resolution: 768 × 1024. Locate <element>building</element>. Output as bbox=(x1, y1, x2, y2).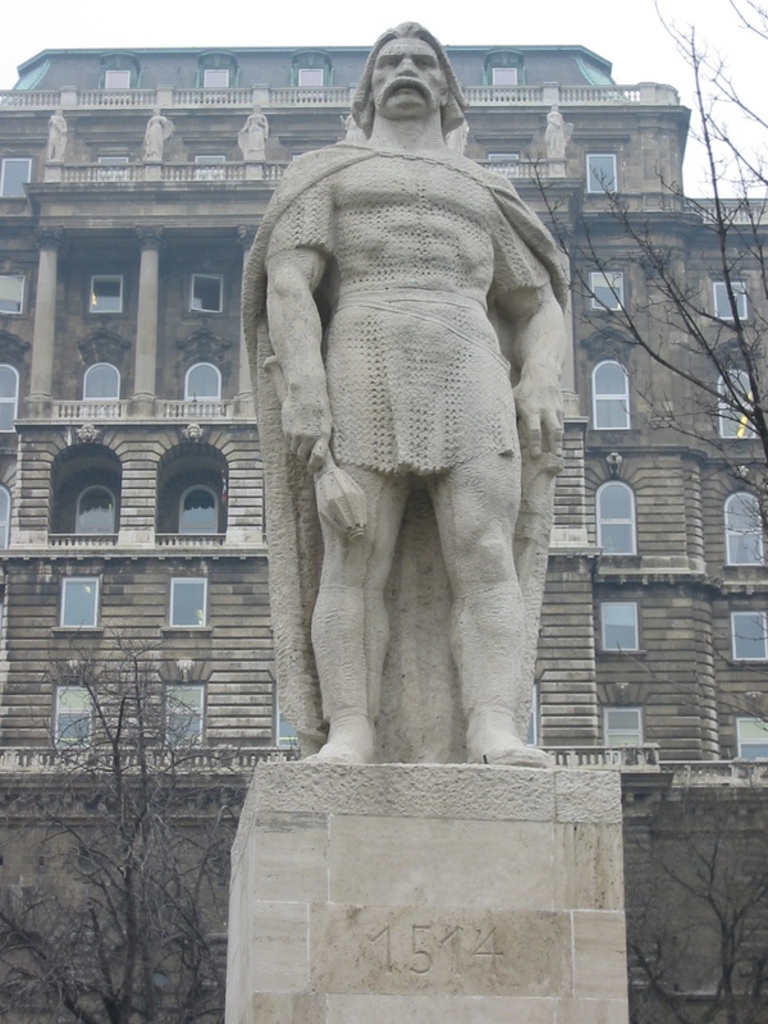
bbox=(0, 41, 767, 1023).
